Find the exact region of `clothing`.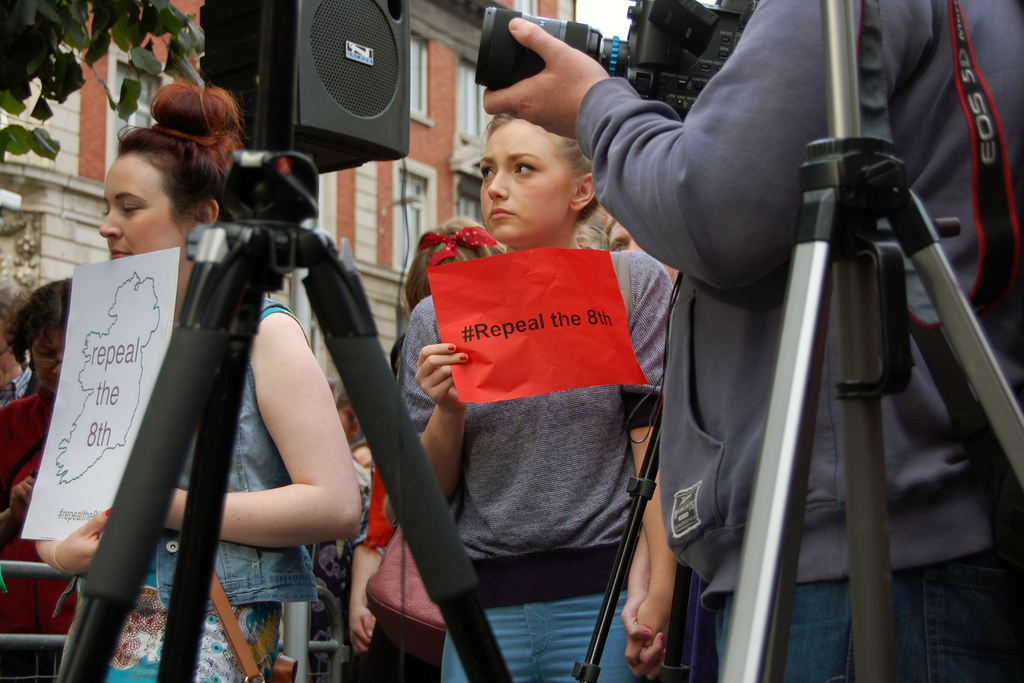
Exact region: <box>98,293,330,682</box>.
